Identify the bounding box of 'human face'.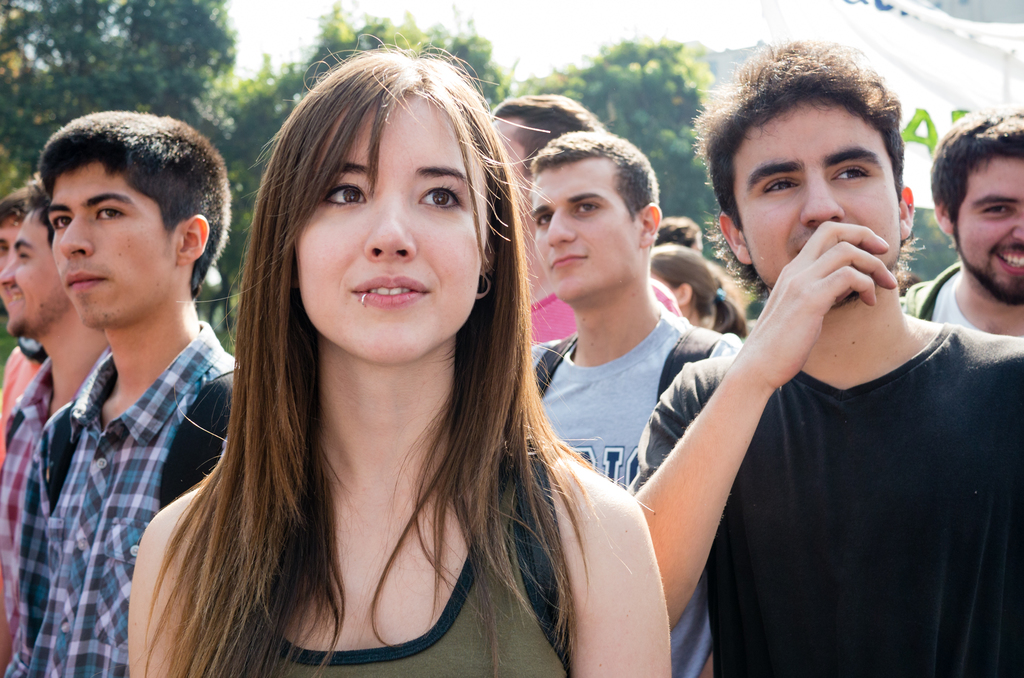
detection(298, 94, 488, 364).
